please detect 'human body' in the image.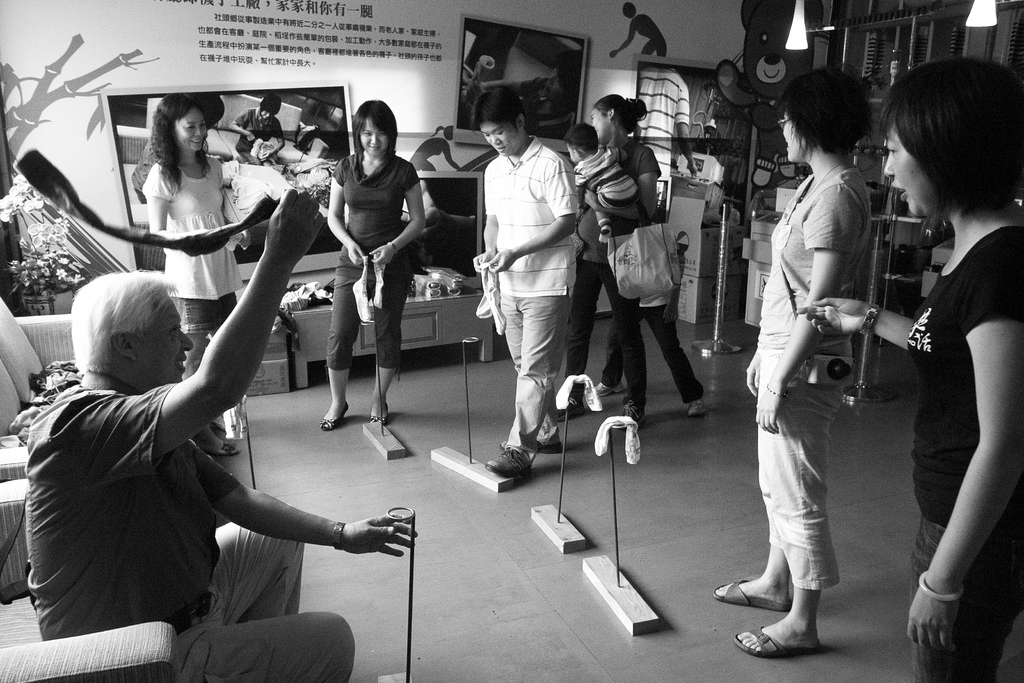
591/218/712/427.
